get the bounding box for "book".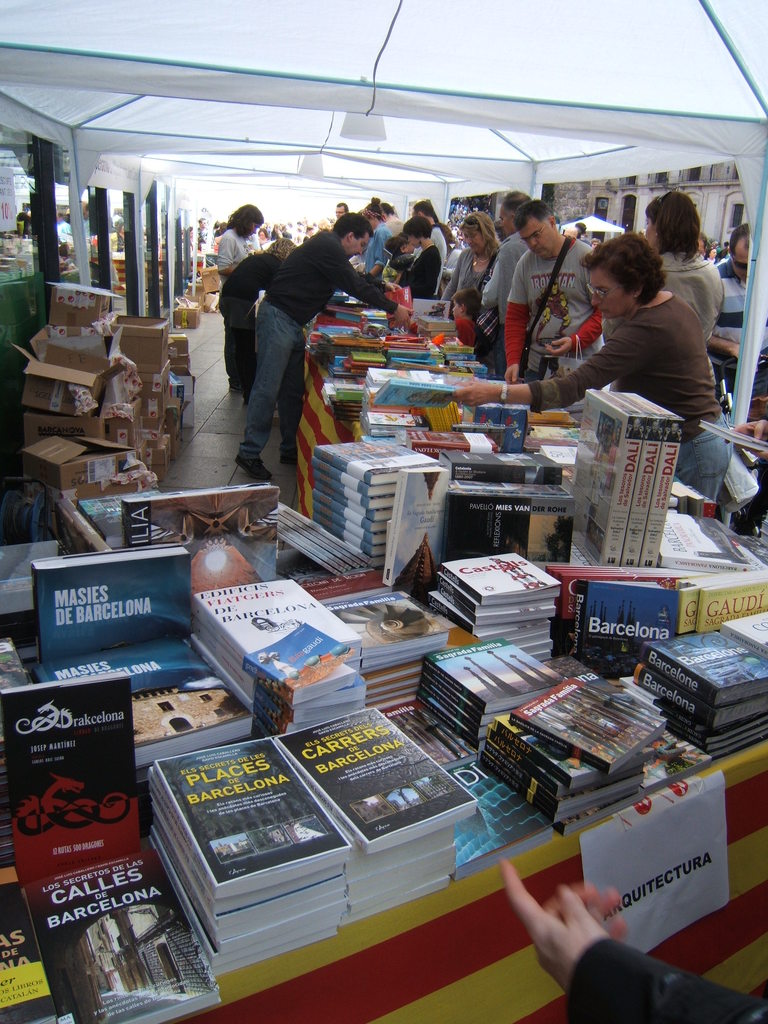
[28,535,193,664].
